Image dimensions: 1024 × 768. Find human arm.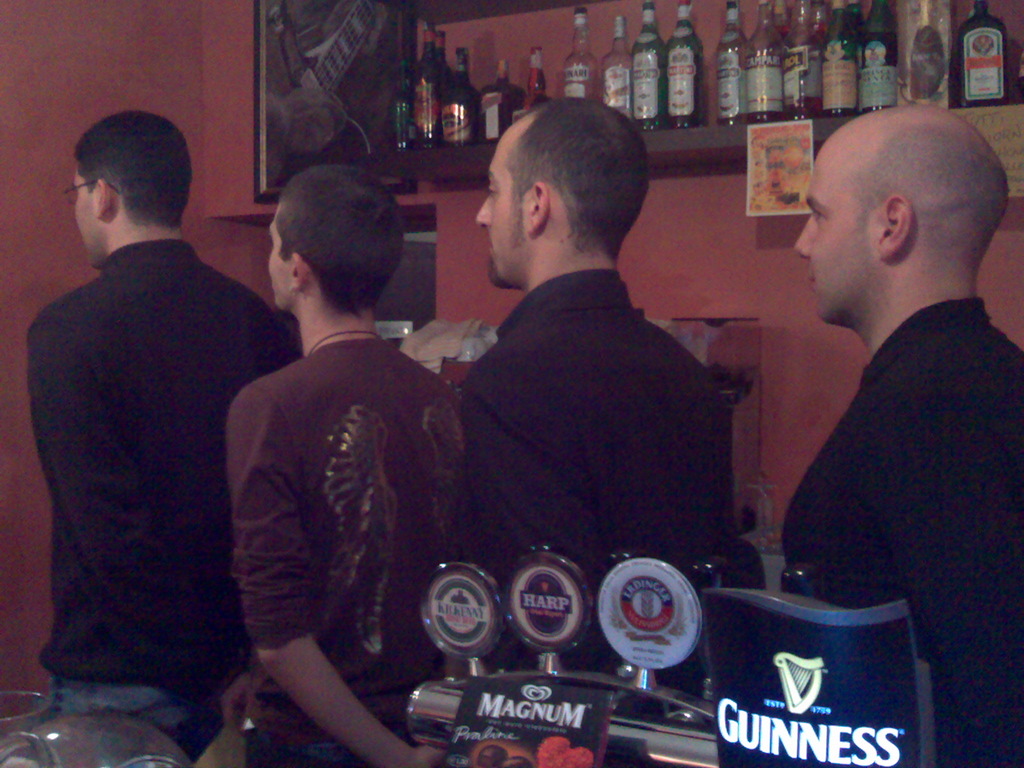
[226, 386, 447, 767].
